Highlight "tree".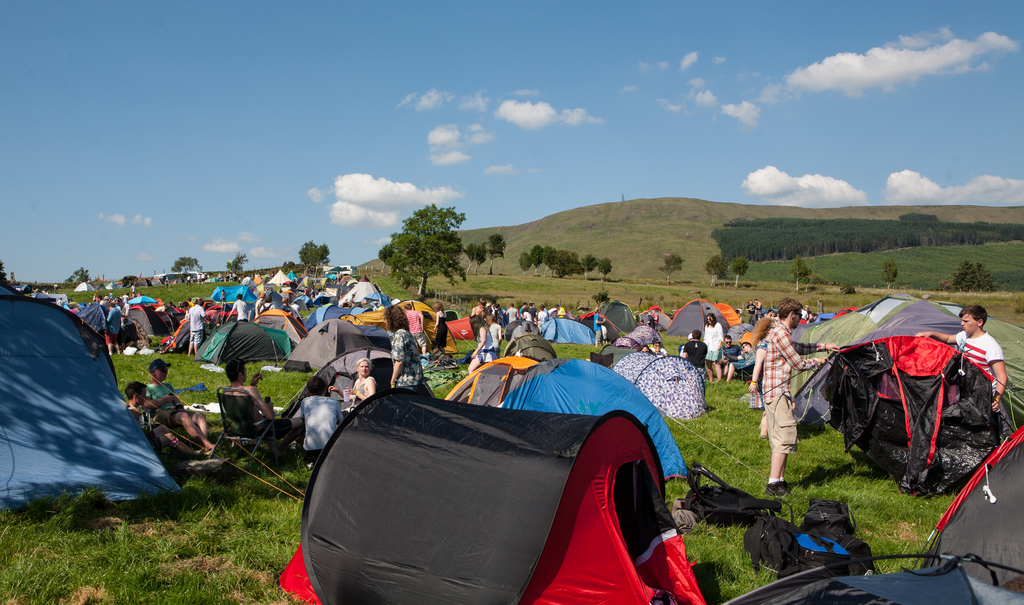
Highlighted region: x1=480, y1=230, x2=508, y2=265.
